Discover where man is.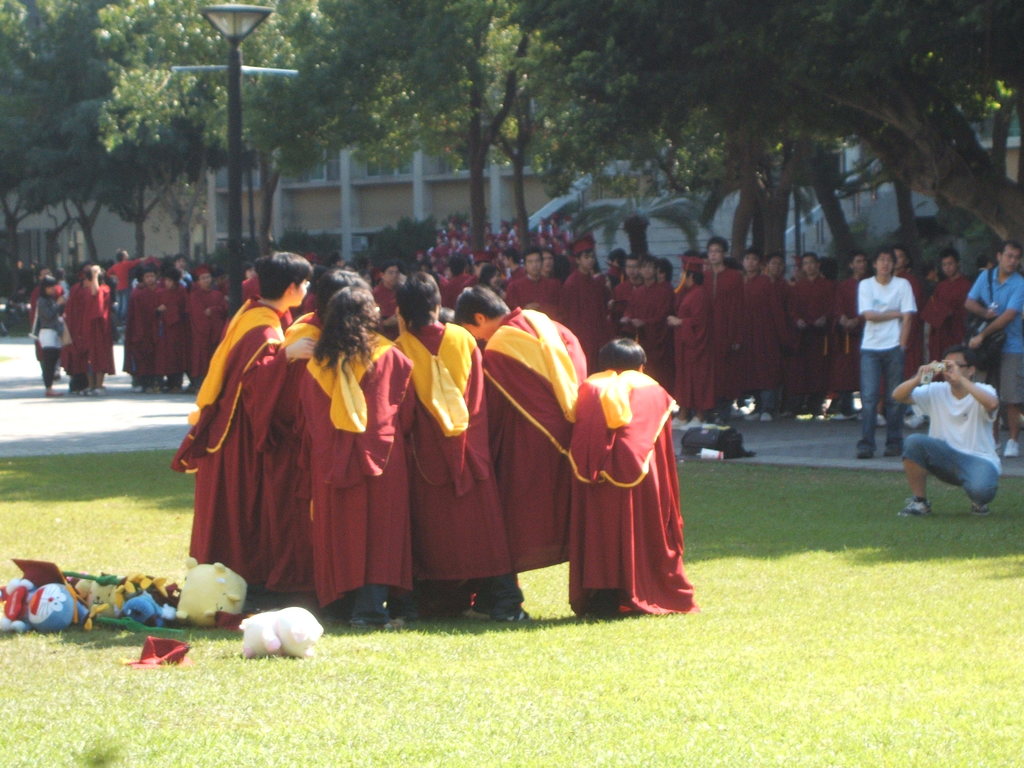
Discovered at region(917, 252, 972, 396).
